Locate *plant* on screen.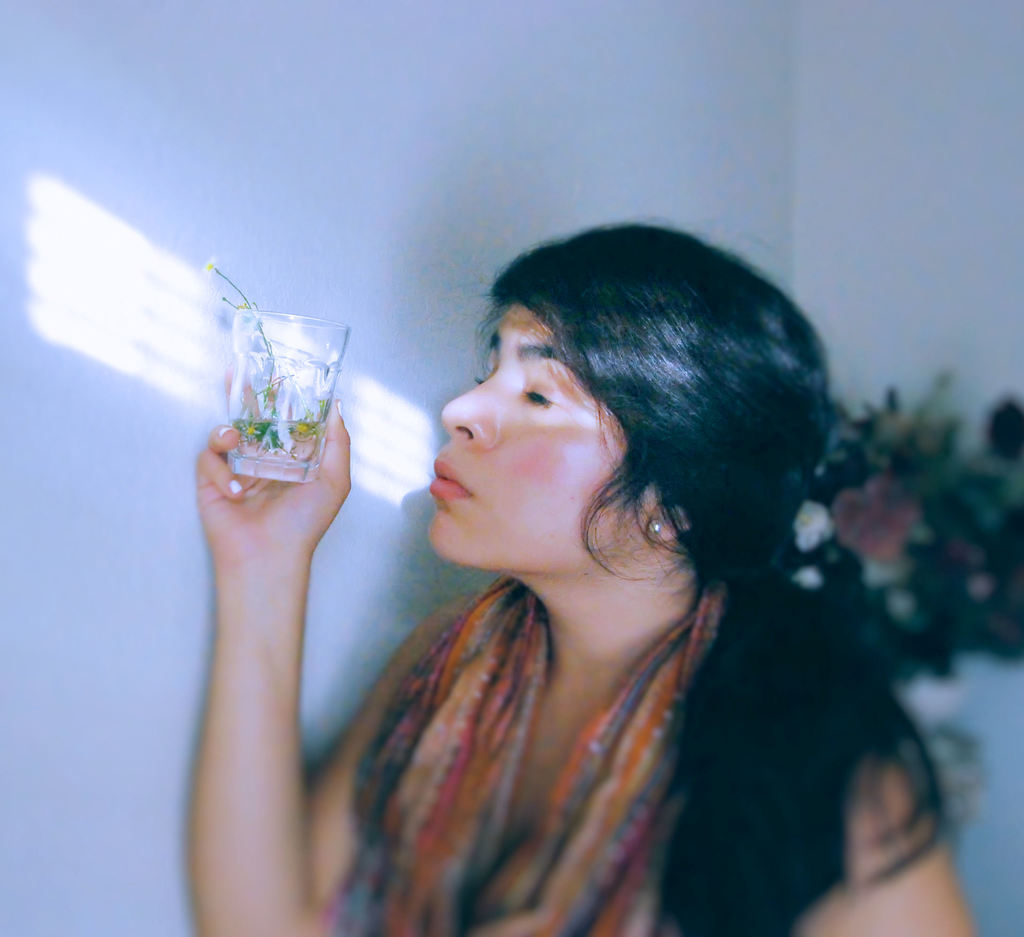
On screen at (left=832, top=352, right=1023, bottom=685).
